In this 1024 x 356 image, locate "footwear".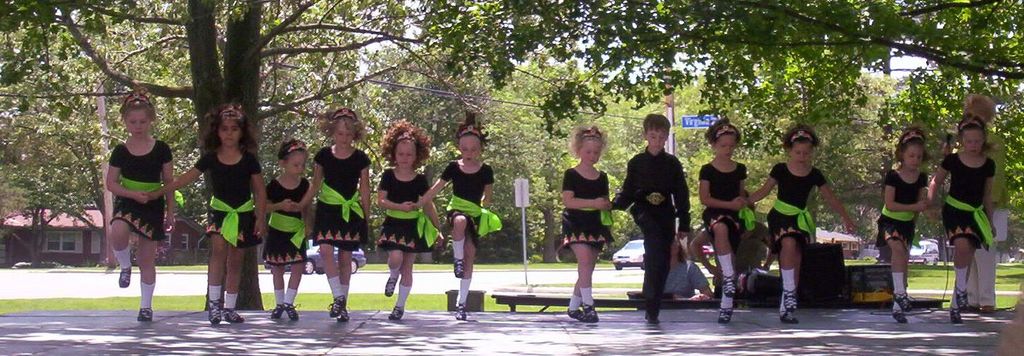
Bounding box: crop(563, 304, 591, 325).
